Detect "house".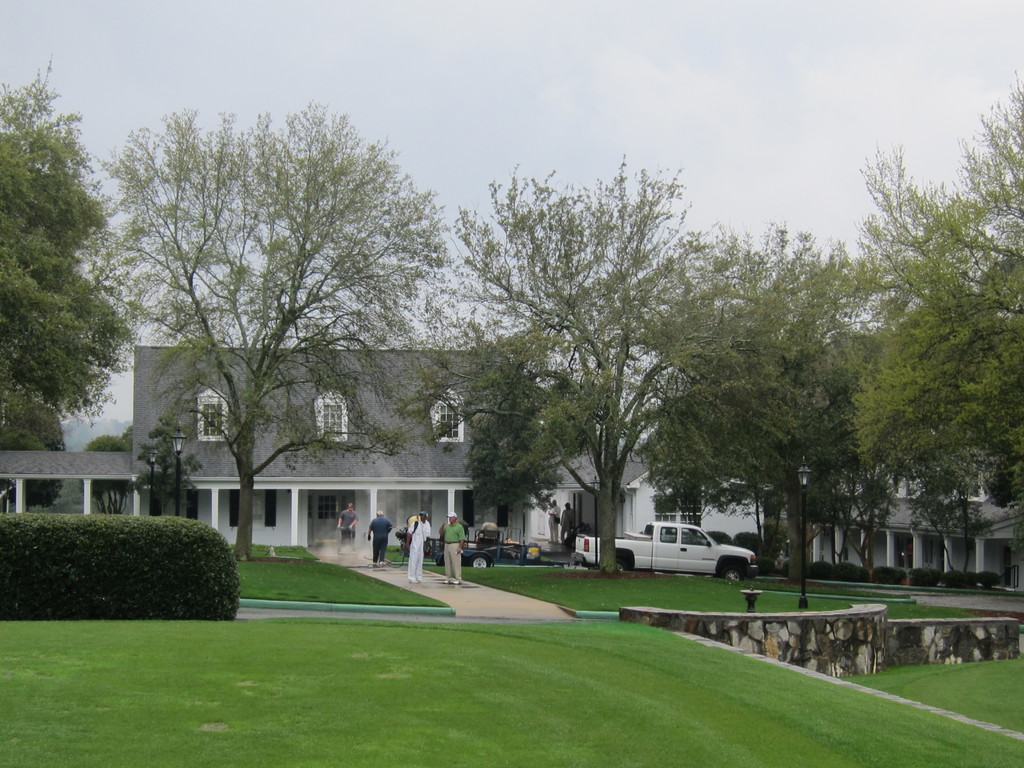
Detected at 477/340/673/566.
